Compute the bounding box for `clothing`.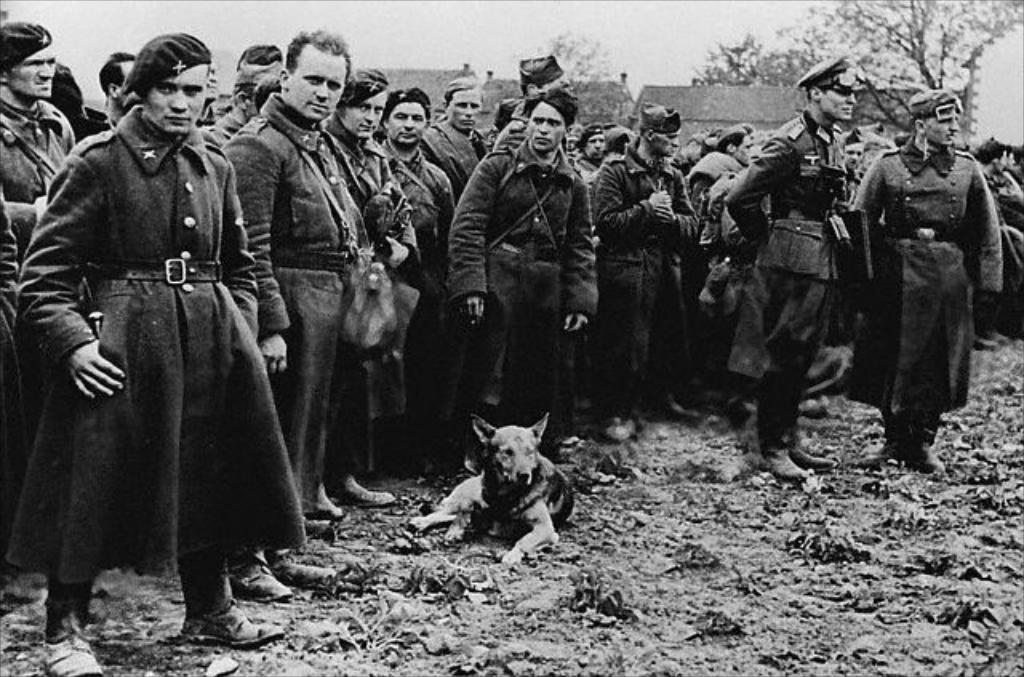
{"x1": 584, "y1": 139, "x2": 699, "y2": 415}.
